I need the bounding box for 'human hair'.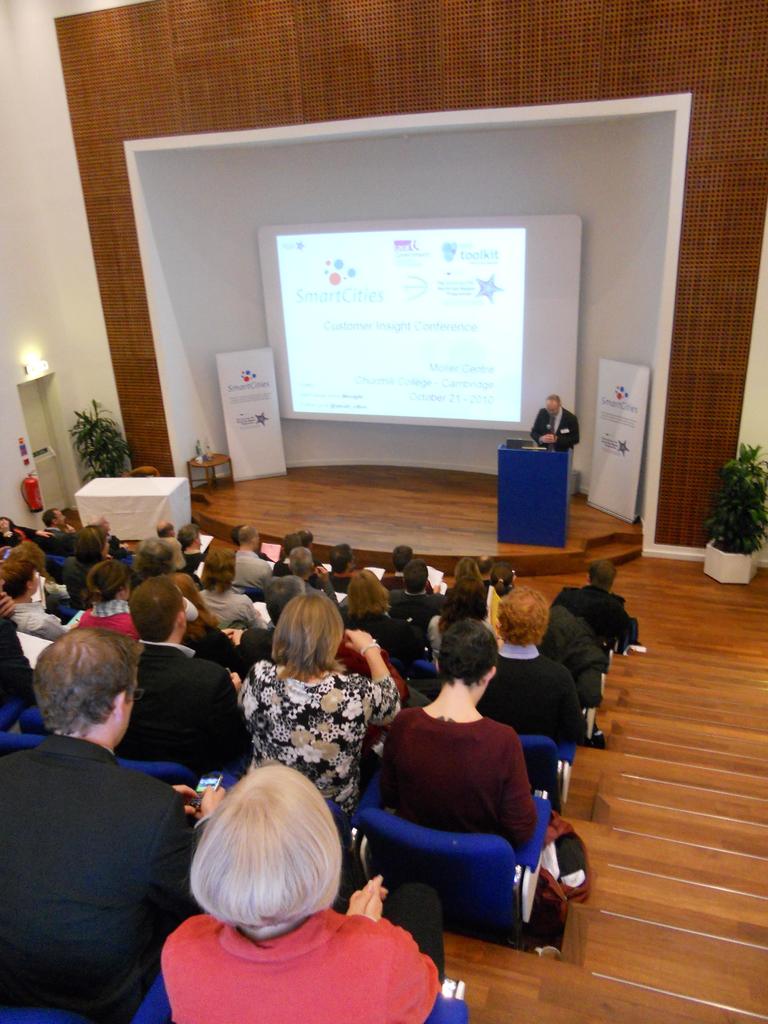
Here it is: <box>176,524,198,547</box>.
